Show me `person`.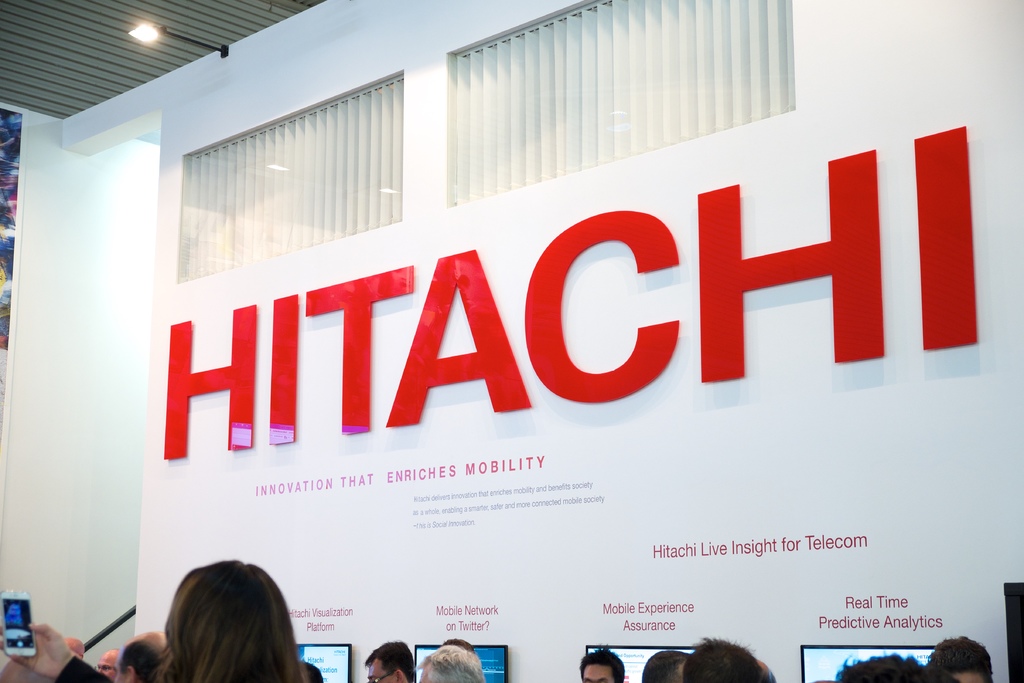
`person` is here: Rect(132, 546, 307, 680).
